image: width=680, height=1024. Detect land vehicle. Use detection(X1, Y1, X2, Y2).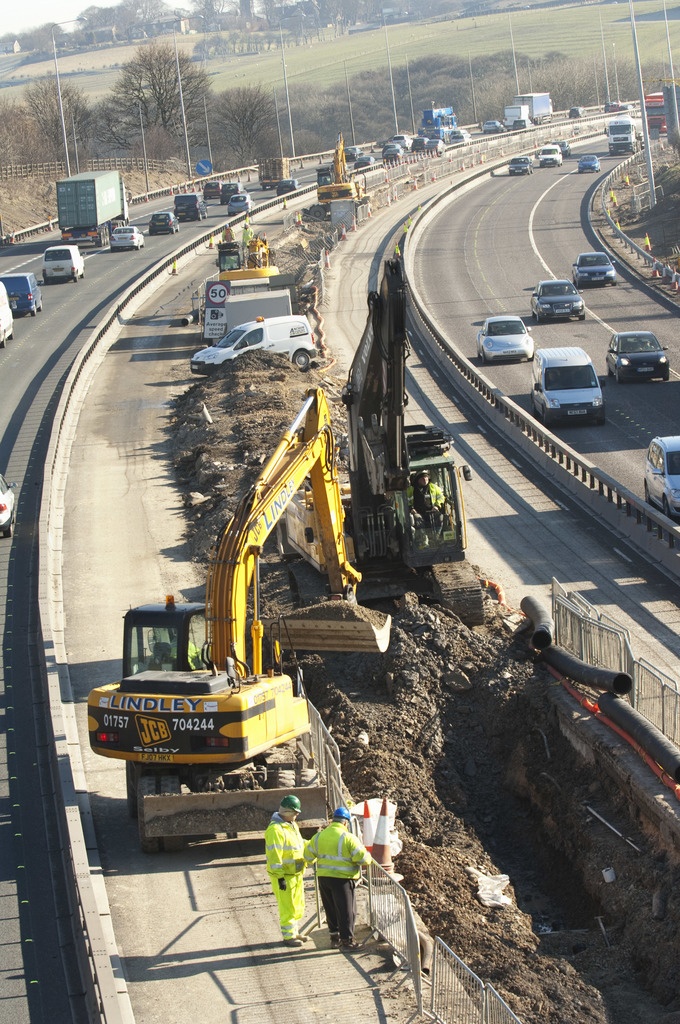
detection(206, 182, 221, 200).
